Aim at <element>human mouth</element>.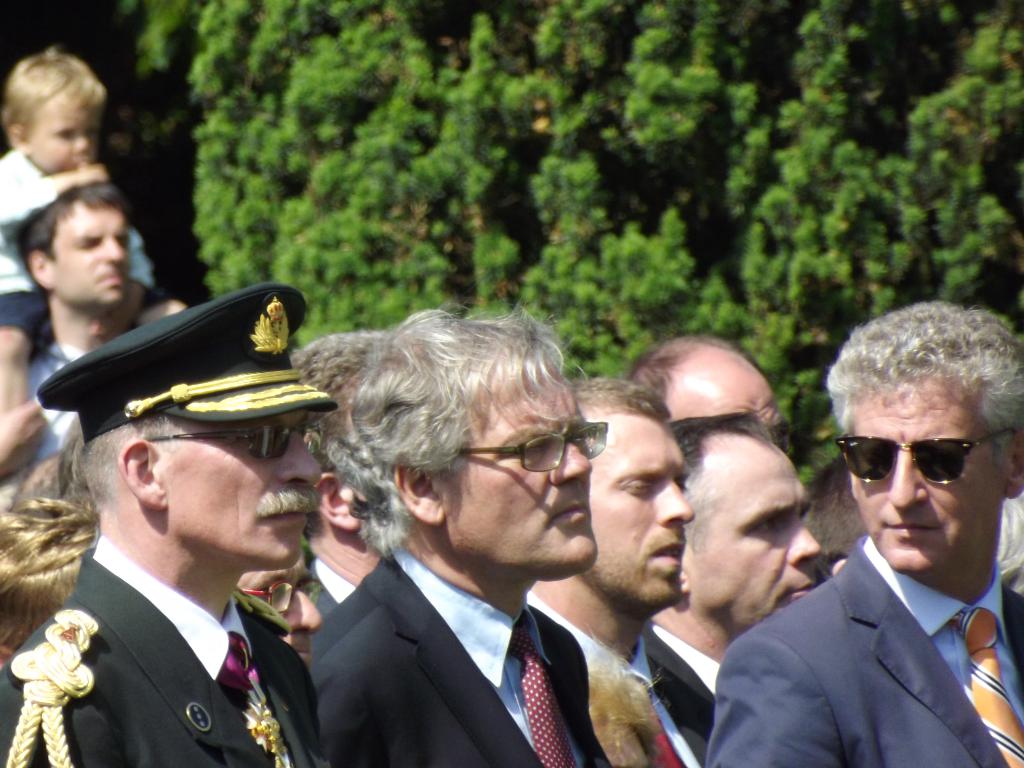
Aimed at (left=93, top=265, right=126, bottom=284).
